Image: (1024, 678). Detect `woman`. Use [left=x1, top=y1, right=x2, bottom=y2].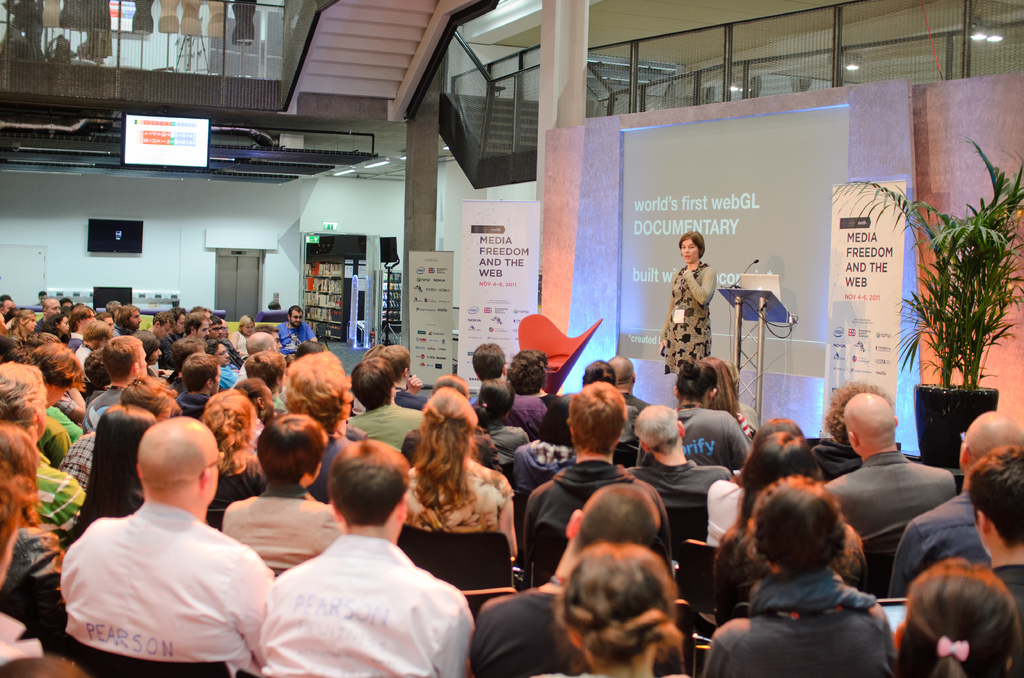
[left=700, top=476, right=895, bottom=677].
